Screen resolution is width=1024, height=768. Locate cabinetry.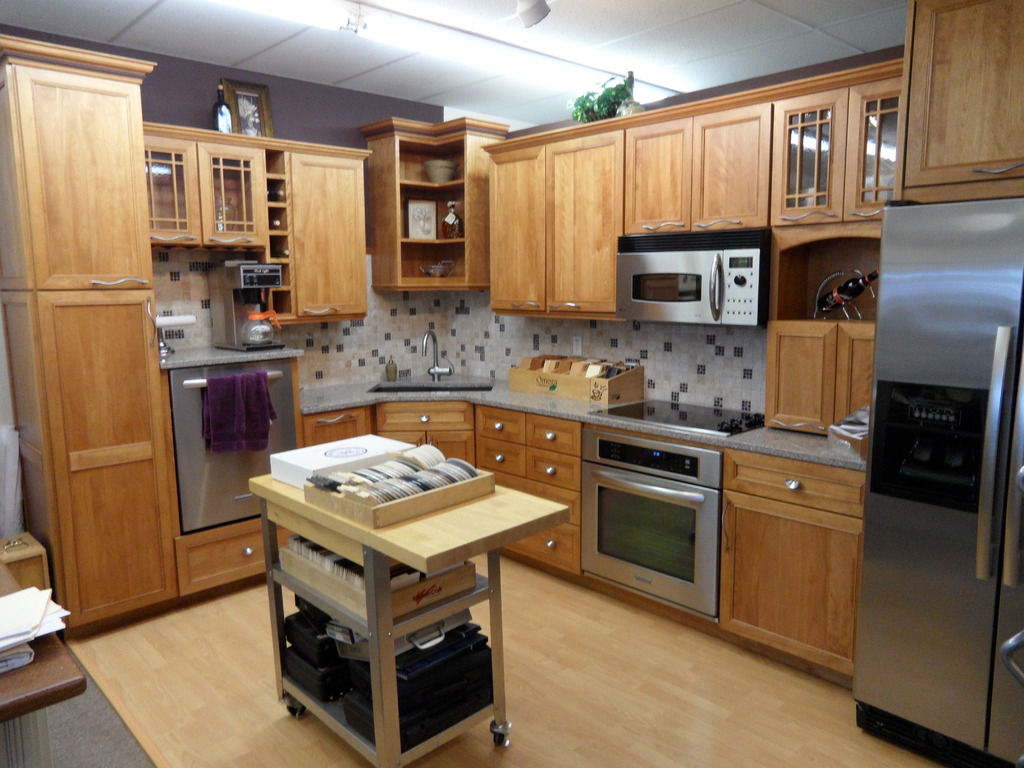
bbox(483, 97, 772, 315).
